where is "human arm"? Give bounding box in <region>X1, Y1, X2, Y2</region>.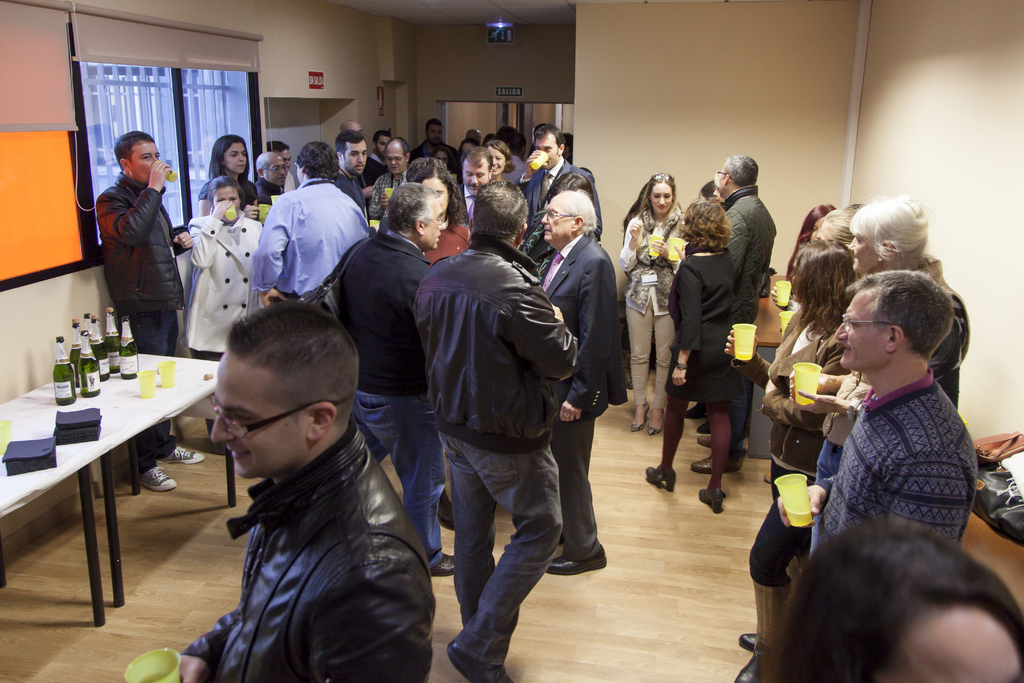
<region>782, 367, 848, 401</region>.
